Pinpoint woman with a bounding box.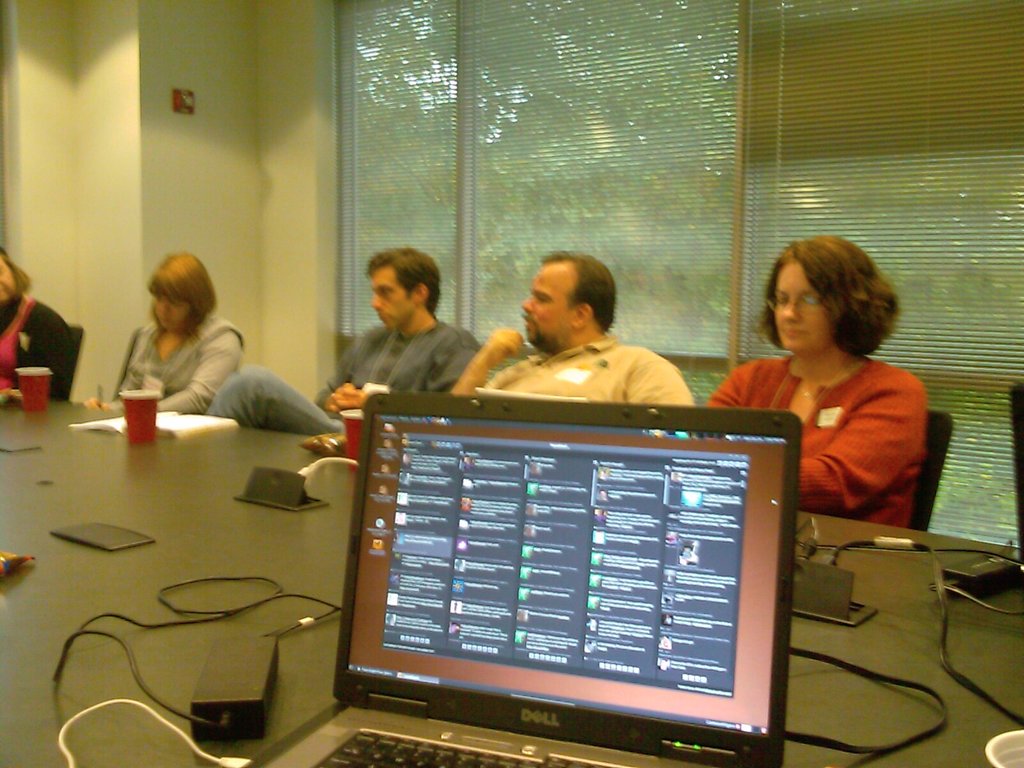
<region>0, 245, 81, 403</region>.
